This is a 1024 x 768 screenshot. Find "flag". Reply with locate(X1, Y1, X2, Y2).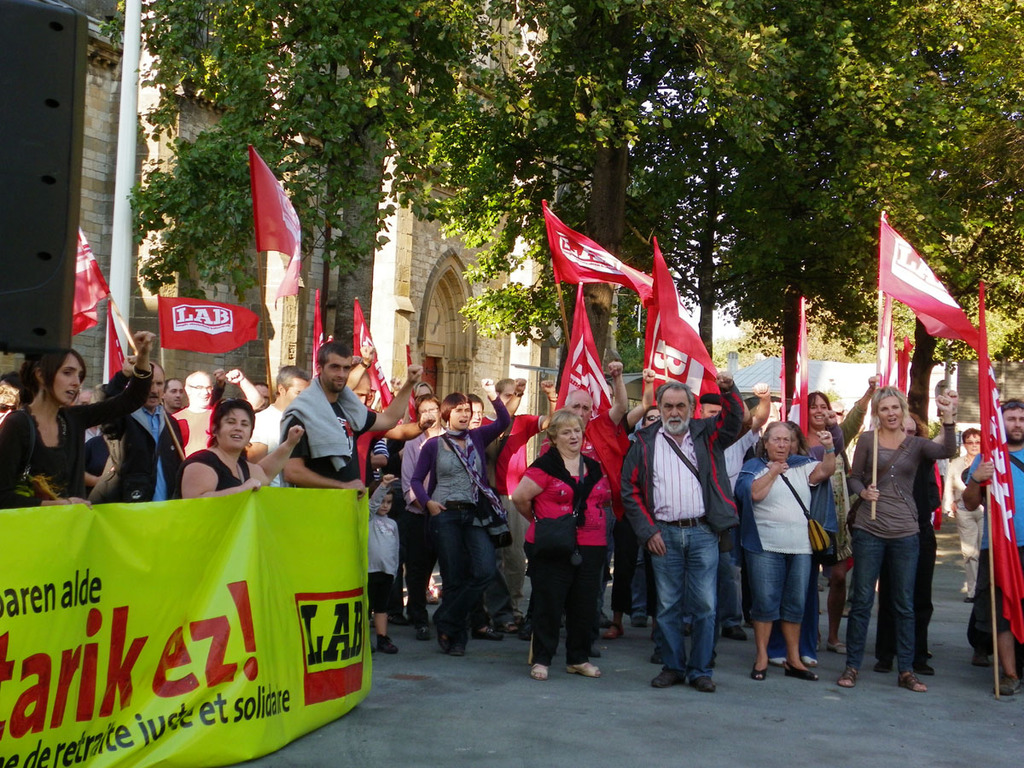
locate(979, 282, 1023, 641).
